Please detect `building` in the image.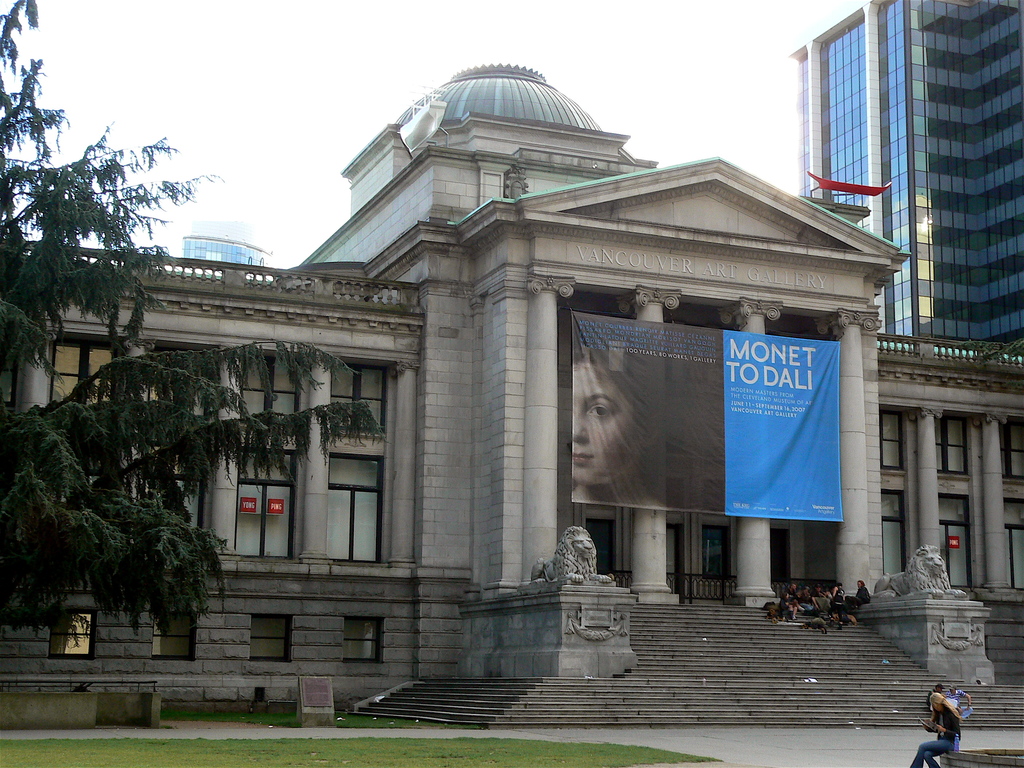
pyautogui.locateOnScreen(0, 63, 1023, 732).
